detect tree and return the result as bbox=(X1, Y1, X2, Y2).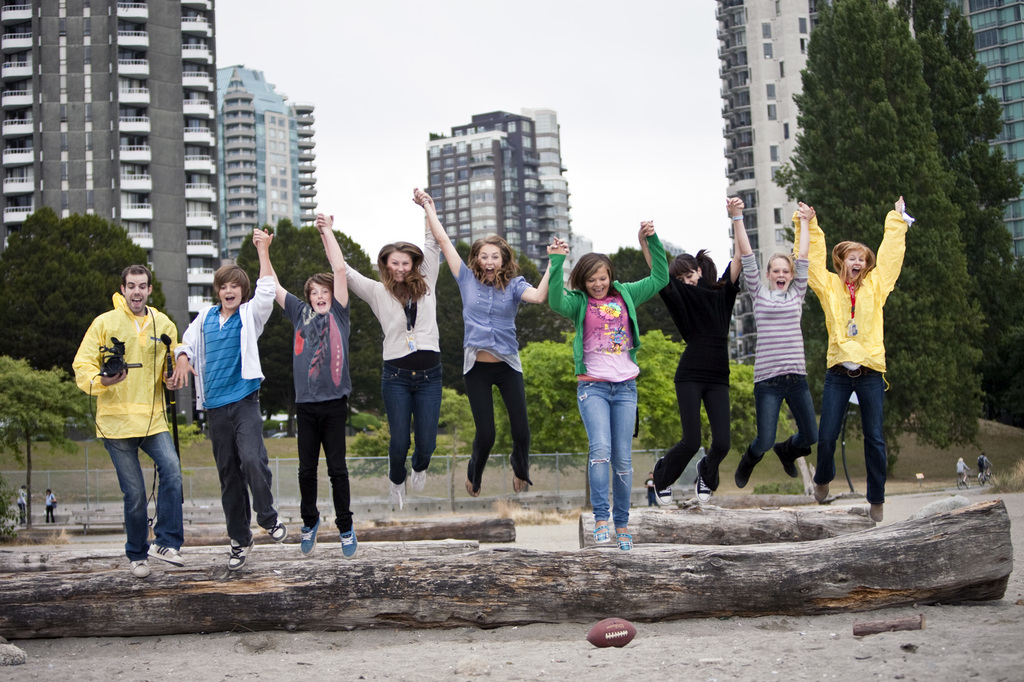
bbox=(236, 216, 420, 418).
